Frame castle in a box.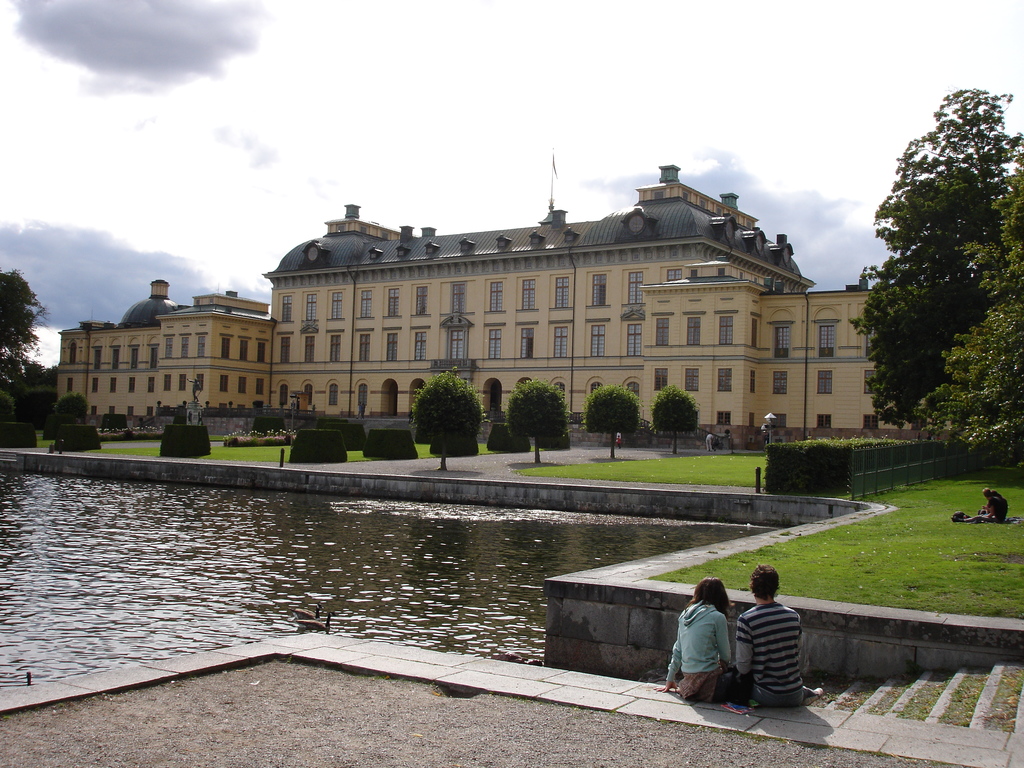
(54, 159, 886, 451).
